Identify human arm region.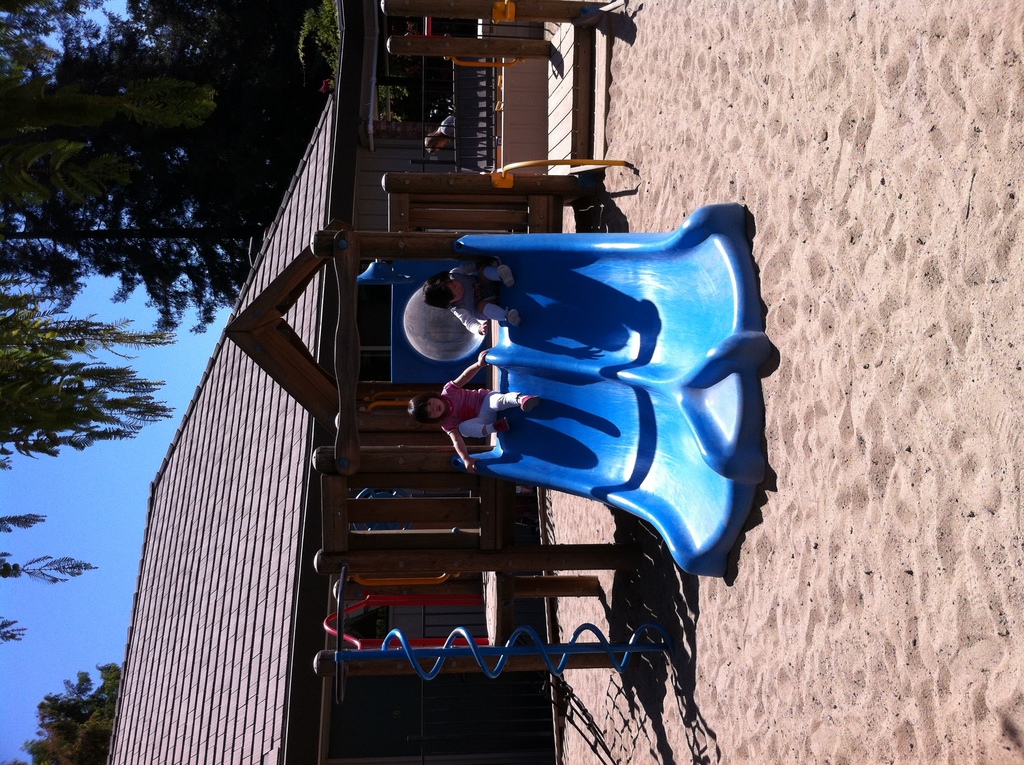
Region: l=445, t=302, r=494, b=343.
